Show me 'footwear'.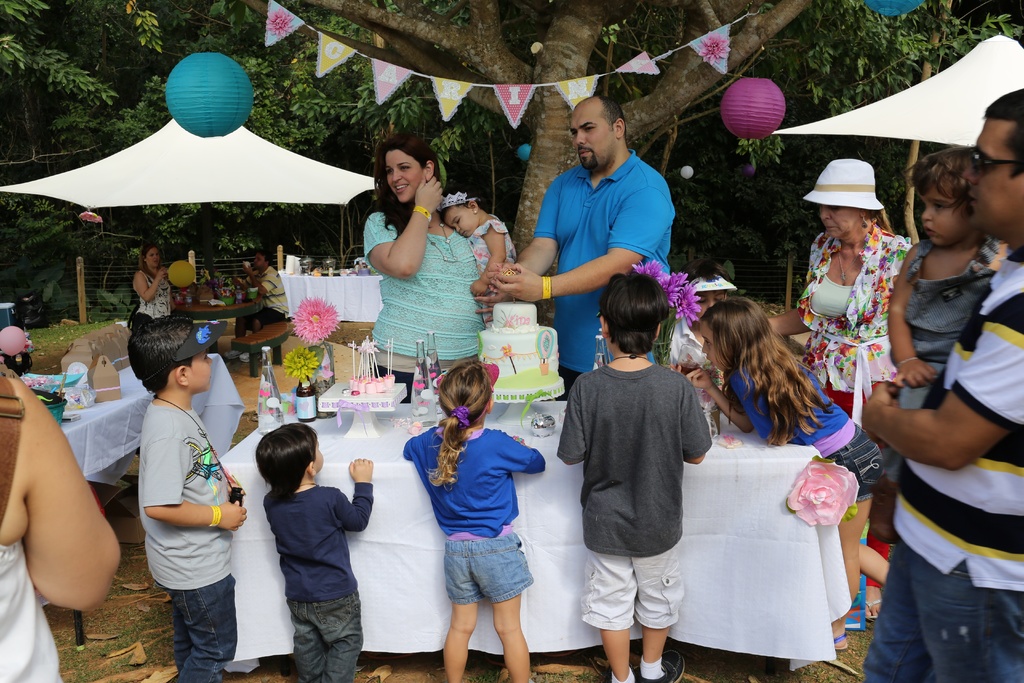
'footwear' is here: 635/646/686/682.
